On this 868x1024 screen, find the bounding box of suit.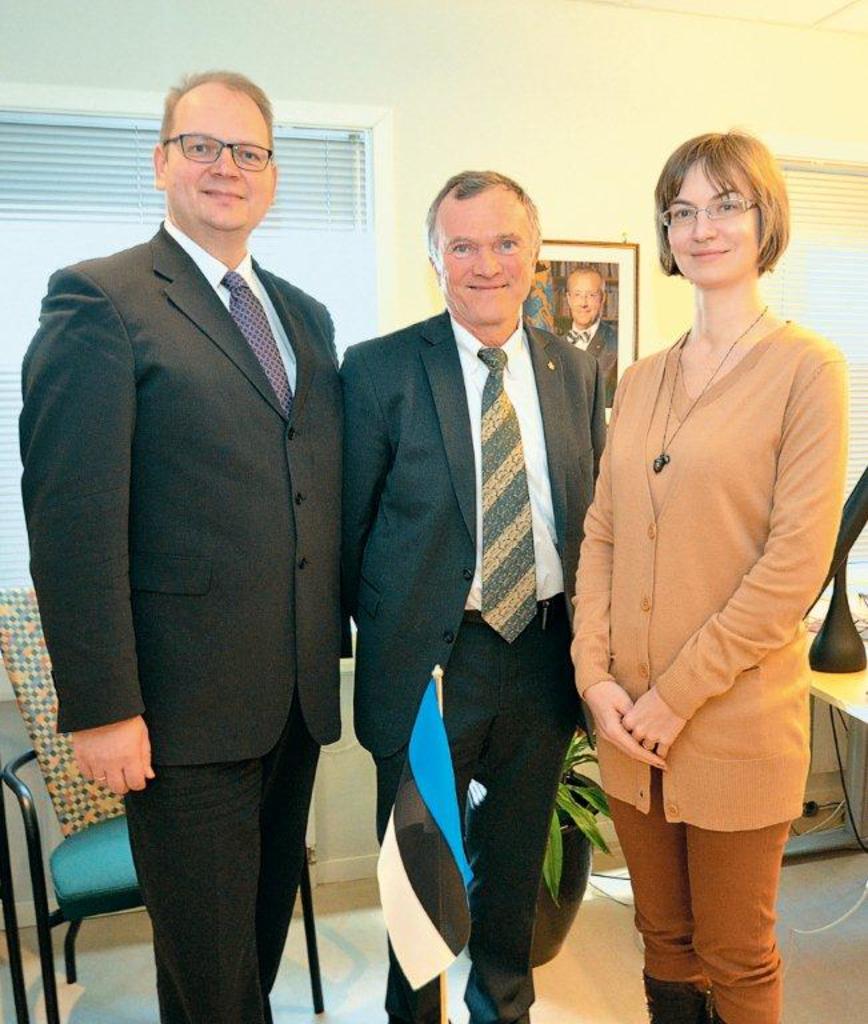
Bounding box: x1=335 y1=327 x2=607 y2=1023.
